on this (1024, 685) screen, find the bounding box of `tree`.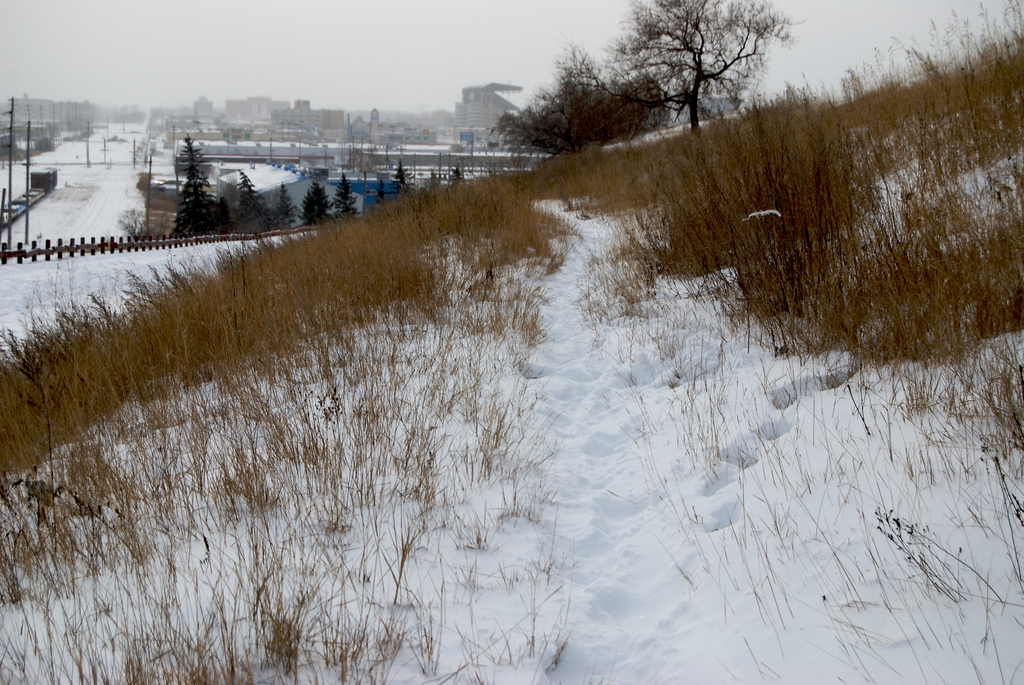
Bounding box: 335,177,363,223.
